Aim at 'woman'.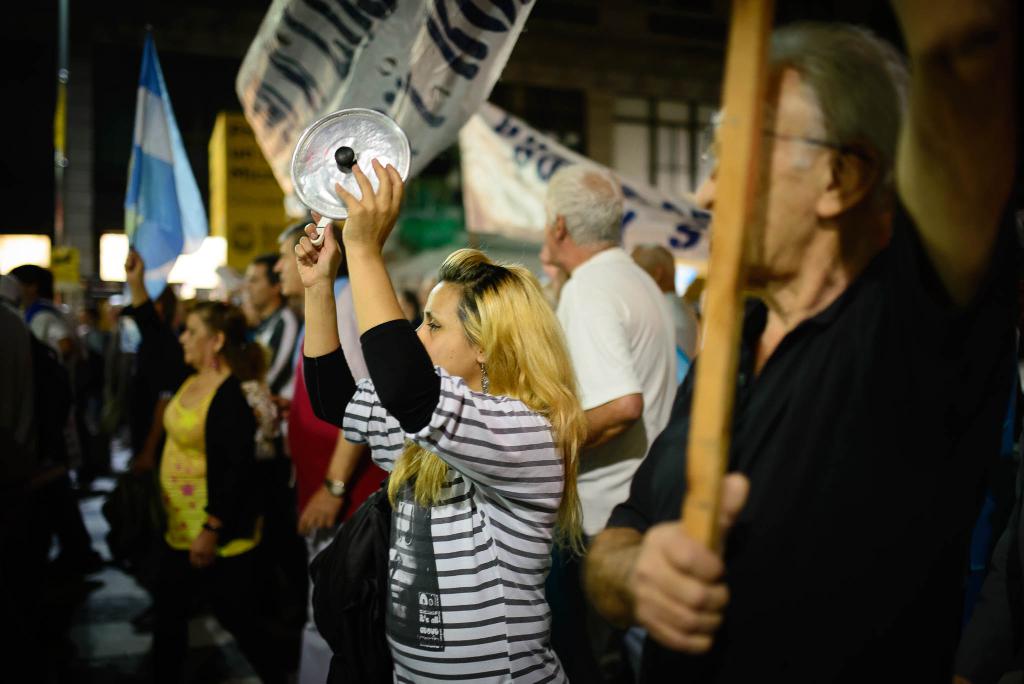
Aimed at [311, 157, 559, 674].
